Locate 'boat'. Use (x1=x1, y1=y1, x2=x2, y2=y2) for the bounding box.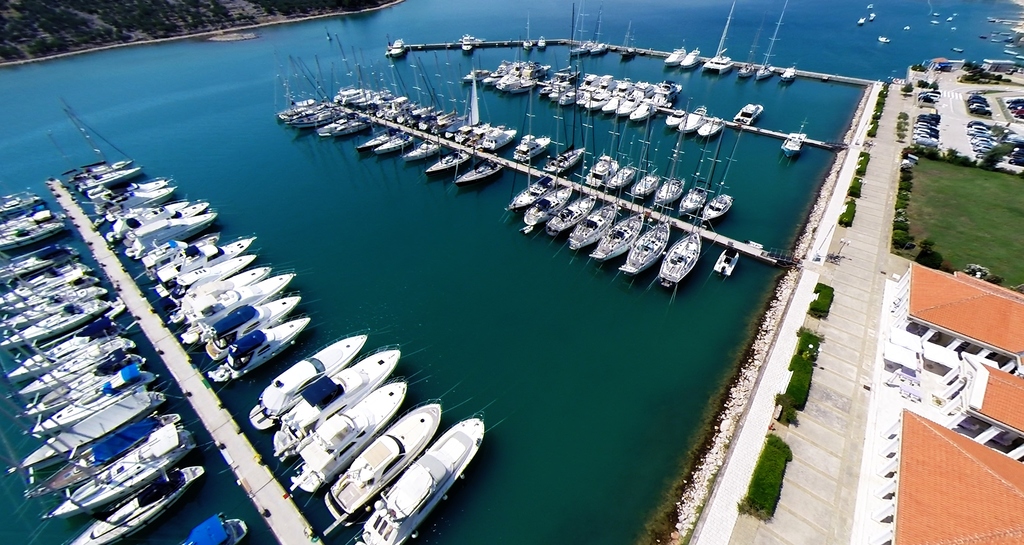
(x1=118, y1=213, x2=221, y2=259).
